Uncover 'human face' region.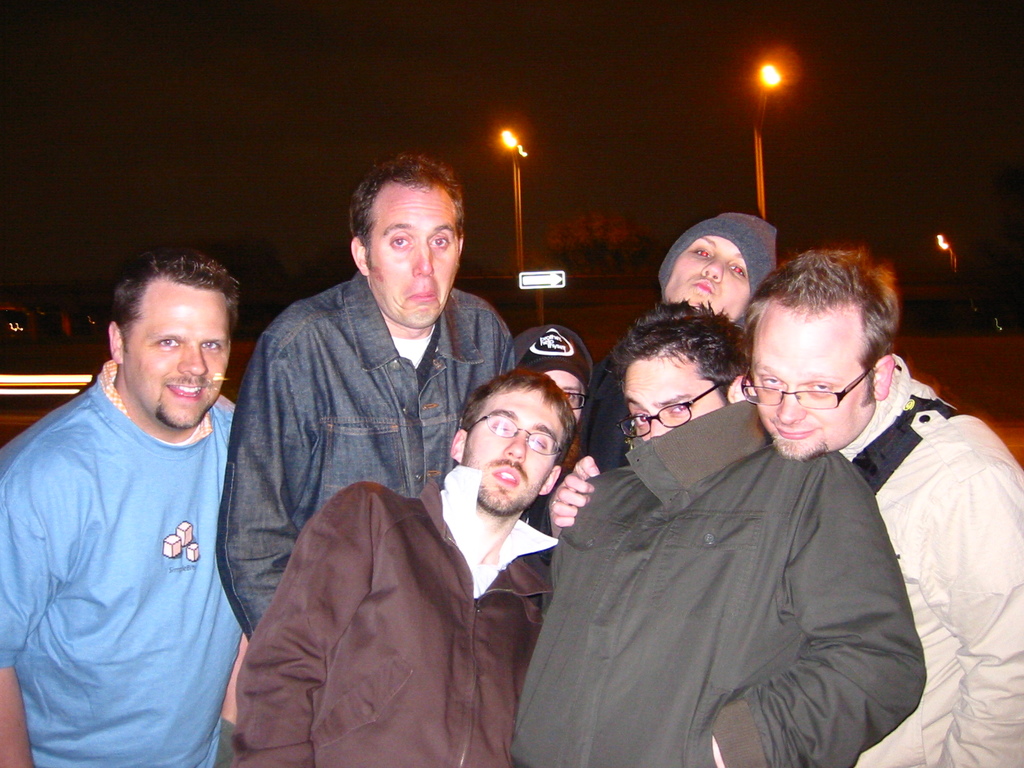
Uncovered: l=460, t=396, r=560, b=511.
